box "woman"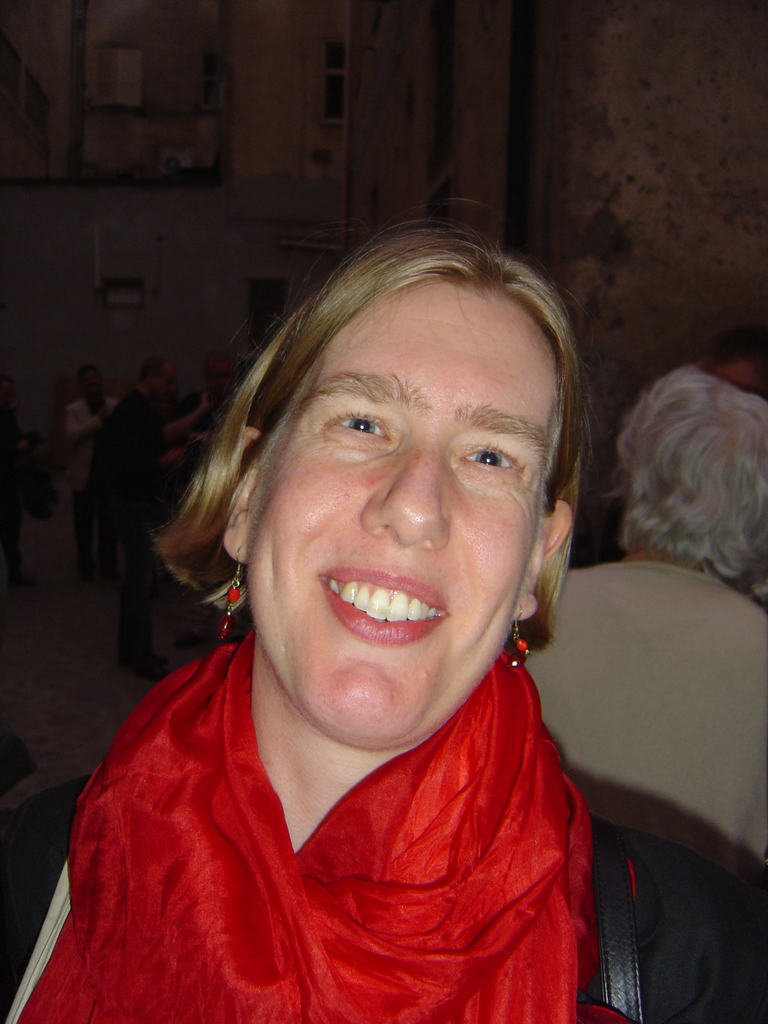
bbox(32, 205, 685, 1003)
